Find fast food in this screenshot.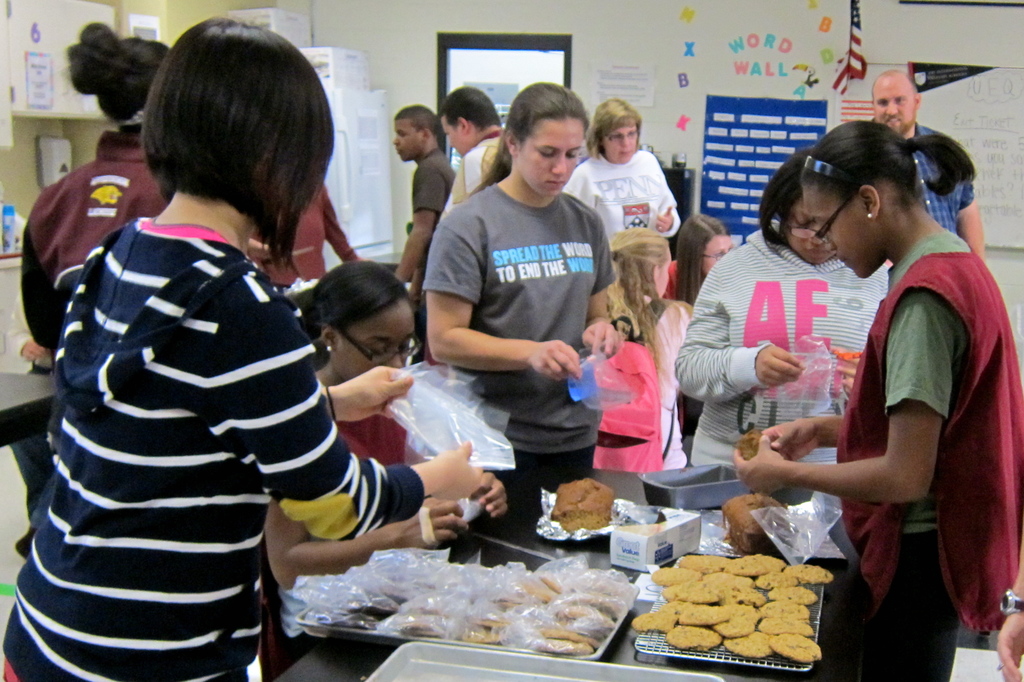
The bounding box for fast food is <region>721, 492, 784, 552</region>.
